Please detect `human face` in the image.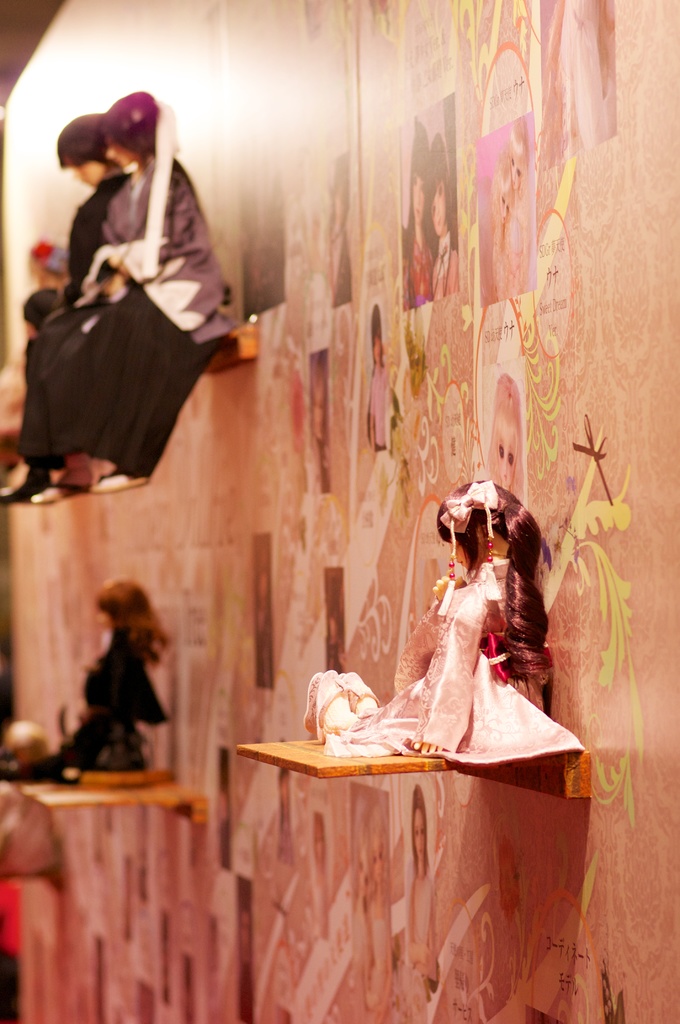
106:137:131:166.
